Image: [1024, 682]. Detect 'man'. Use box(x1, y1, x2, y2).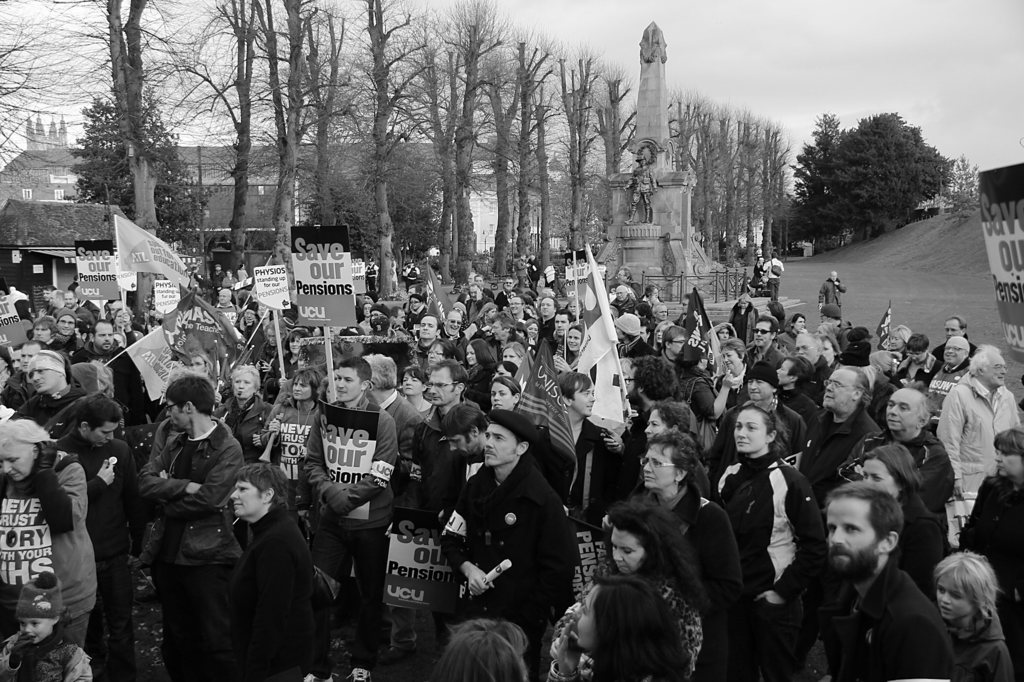
box(211, 464, 322, 675).
